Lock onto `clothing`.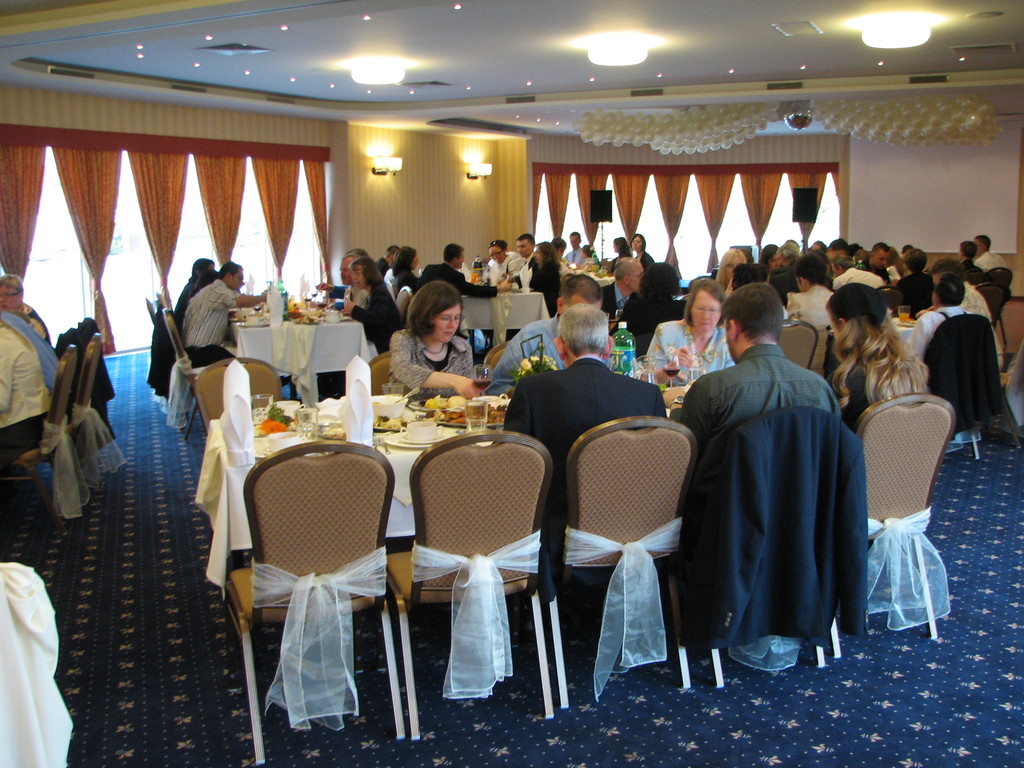
Locked: BBox(566, 250, 587, 265).
